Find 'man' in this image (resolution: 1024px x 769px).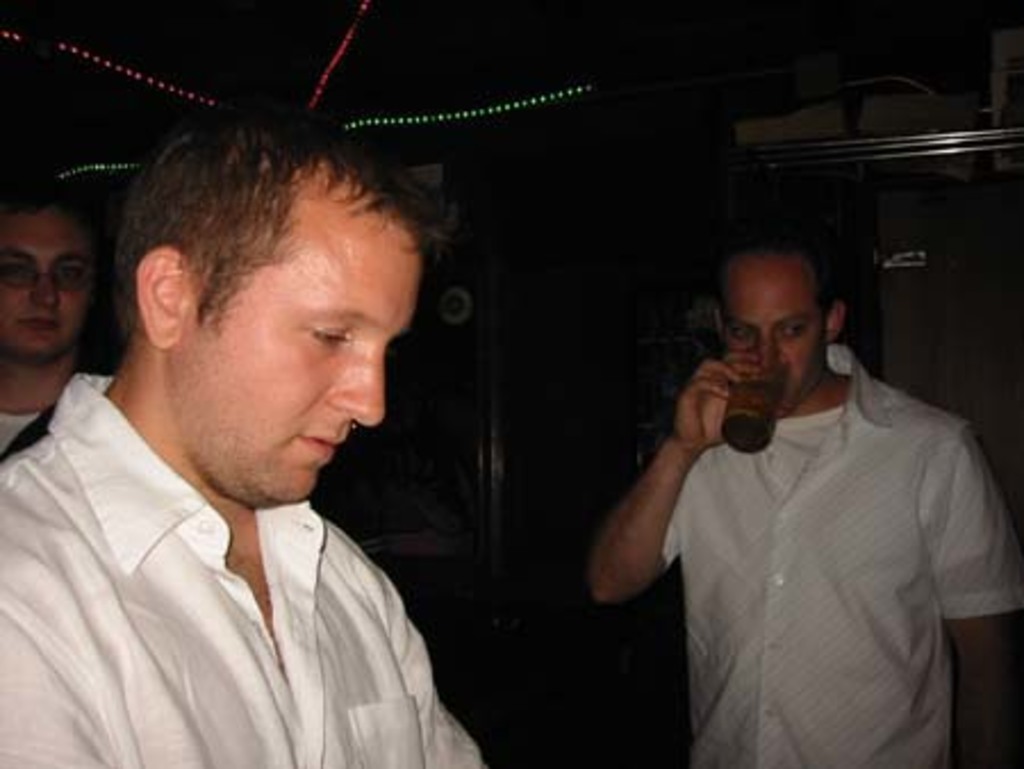
0/100/496/767.
